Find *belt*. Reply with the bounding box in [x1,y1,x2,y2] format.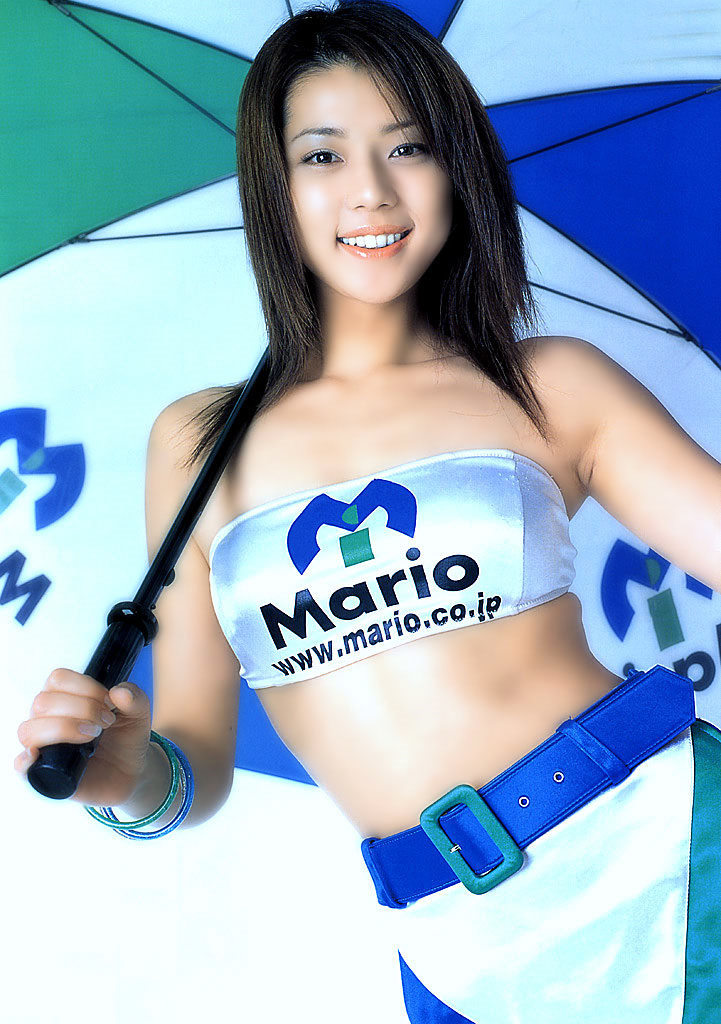
[357,663,697,910].
